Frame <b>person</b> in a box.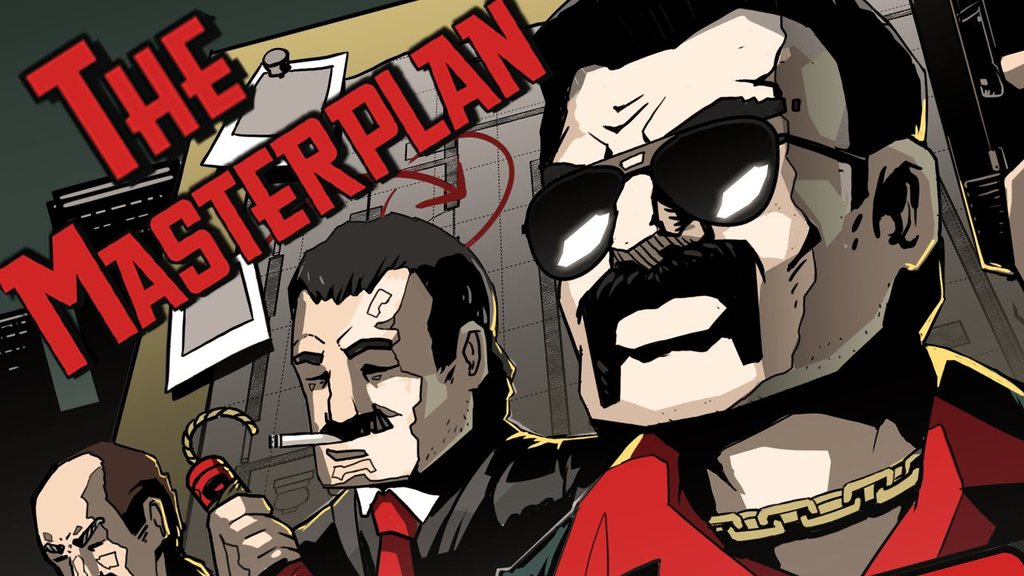
(491, 0, 1023, 575).
